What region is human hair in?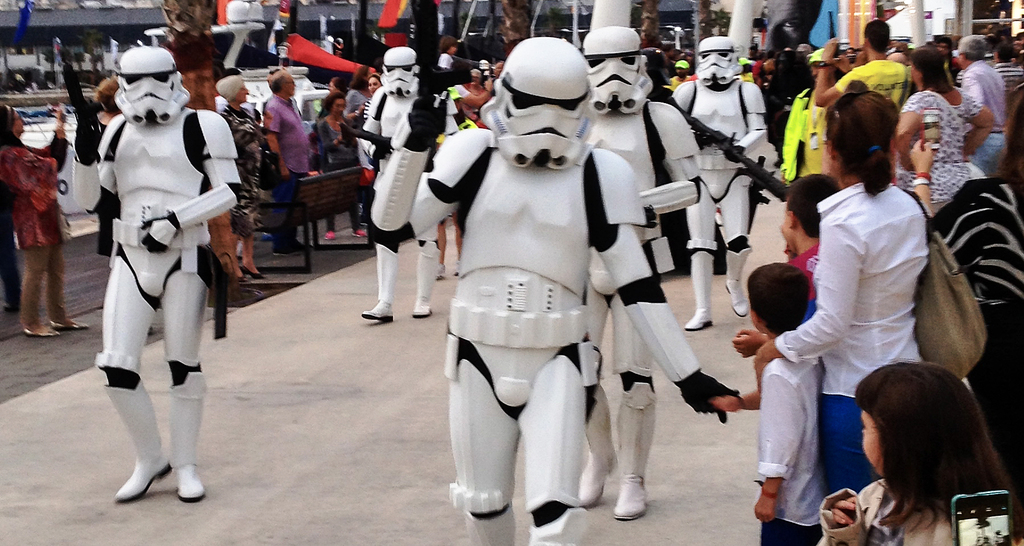
x1=865, y1=18, x2=890, y2=55.
